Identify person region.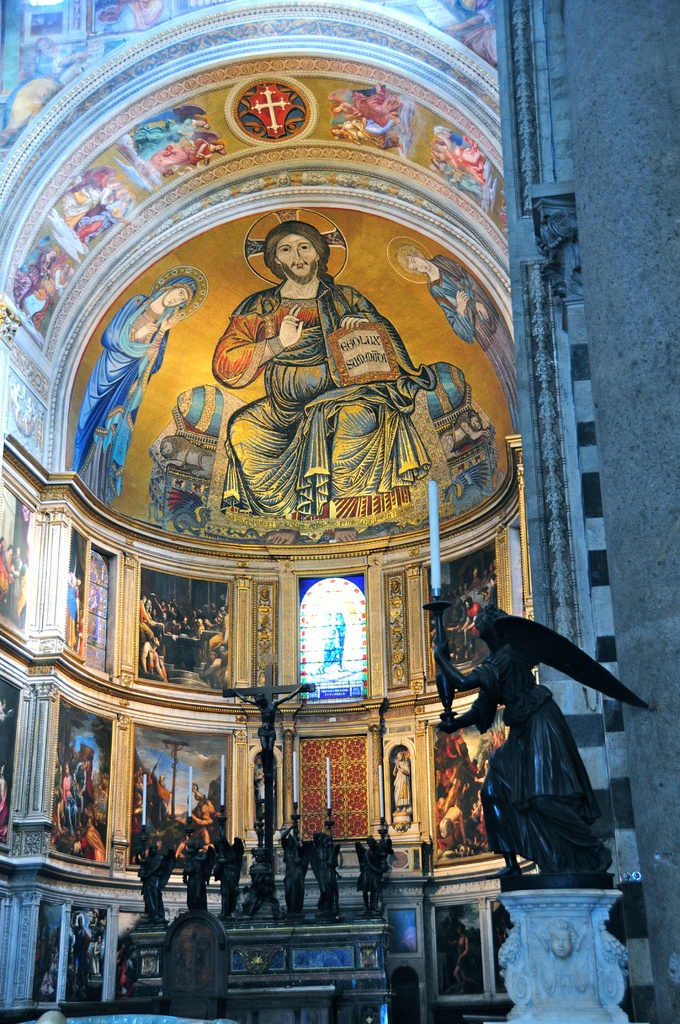
Region: crop(67, 273, 203, 503).
